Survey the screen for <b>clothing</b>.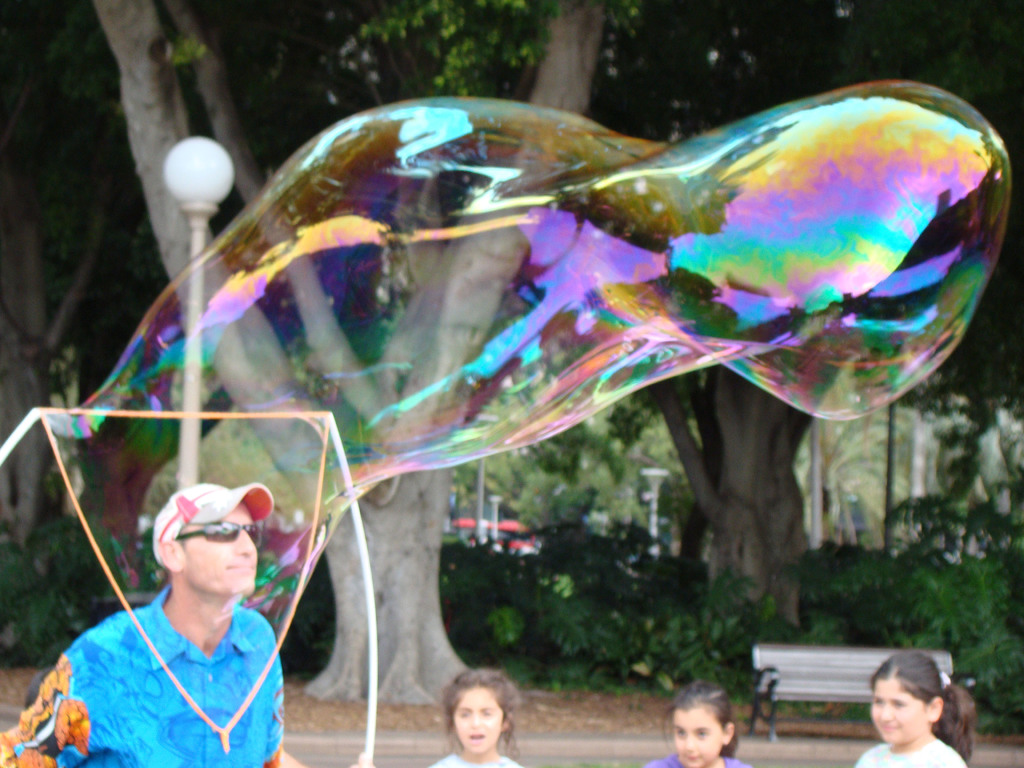
Survey found: <region>647, 753, 752, 767</region>.
